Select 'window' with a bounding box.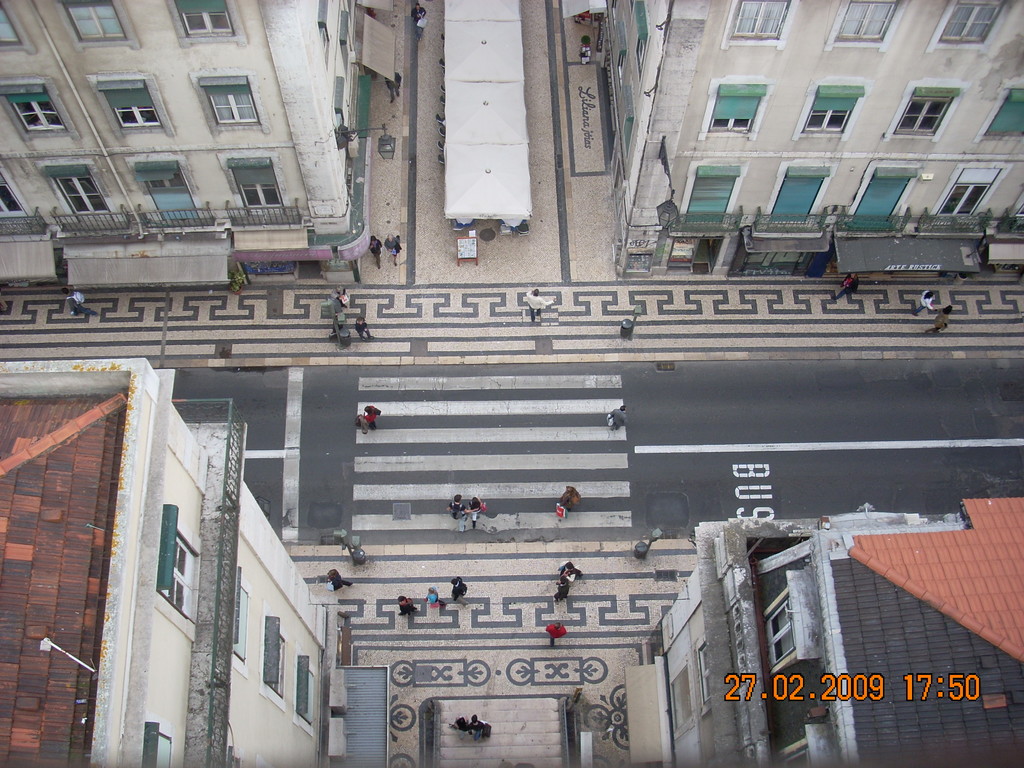
bbox=[822, 0, 912, 51].
